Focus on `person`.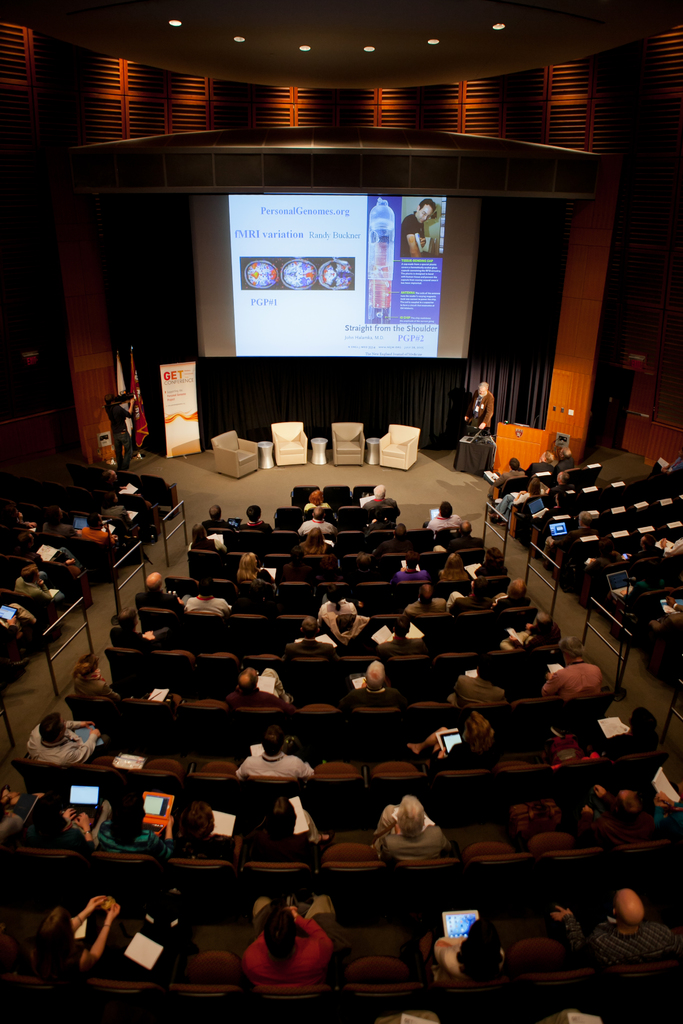
Focused at box=[12, 561, 52, 605].
